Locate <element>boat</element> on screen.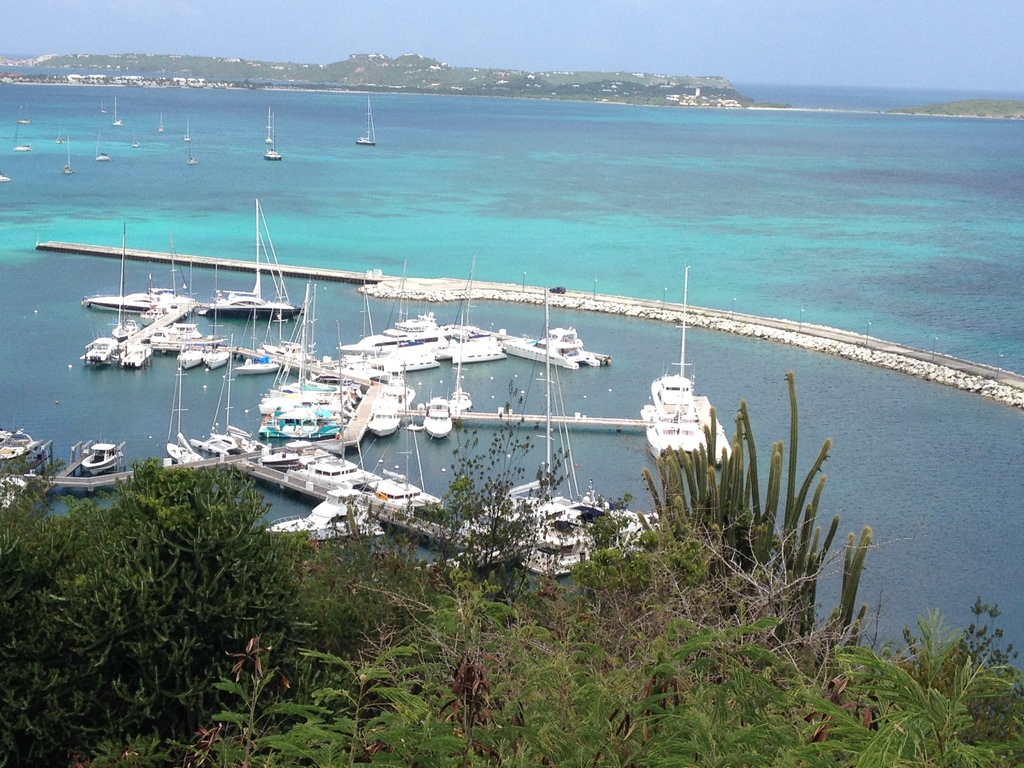
On screen at crop(422, 392, 451, 436).
